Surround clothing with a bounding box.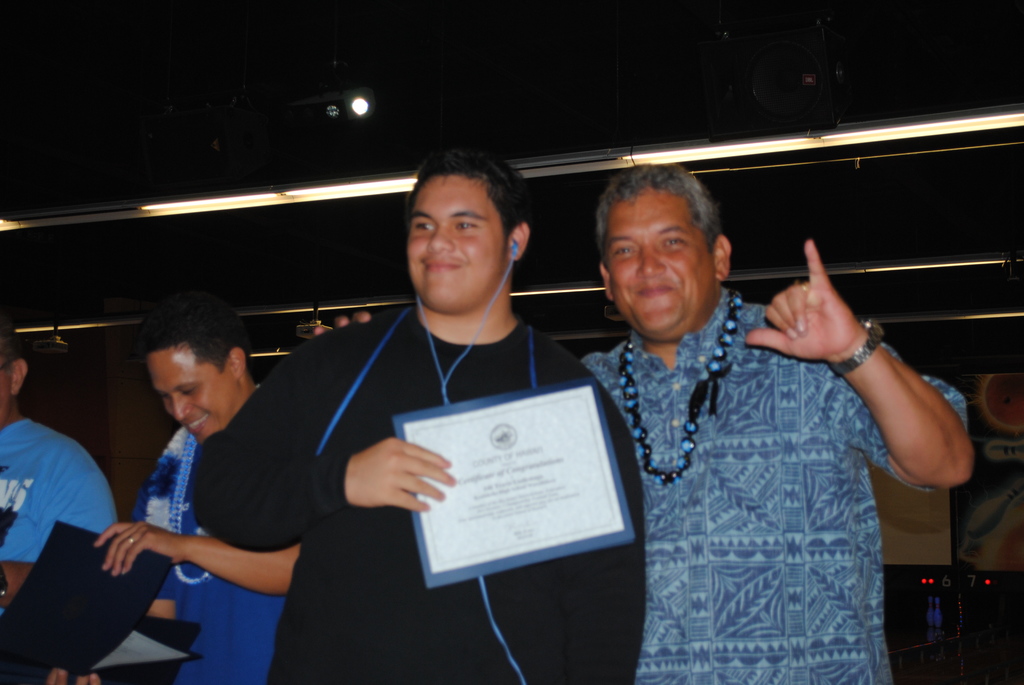
0 414 114 560.
